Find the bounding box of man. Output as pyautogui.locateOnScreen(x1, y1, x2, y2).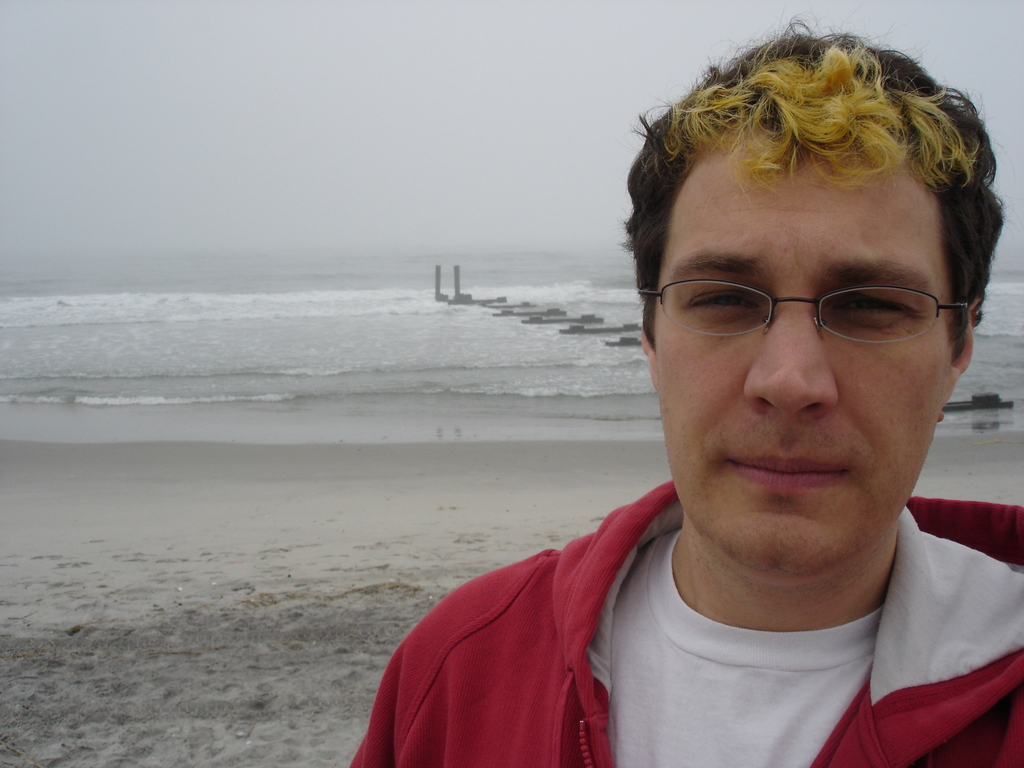
pyautogui.locateOnScreen(360, 61, 1023, 767).
